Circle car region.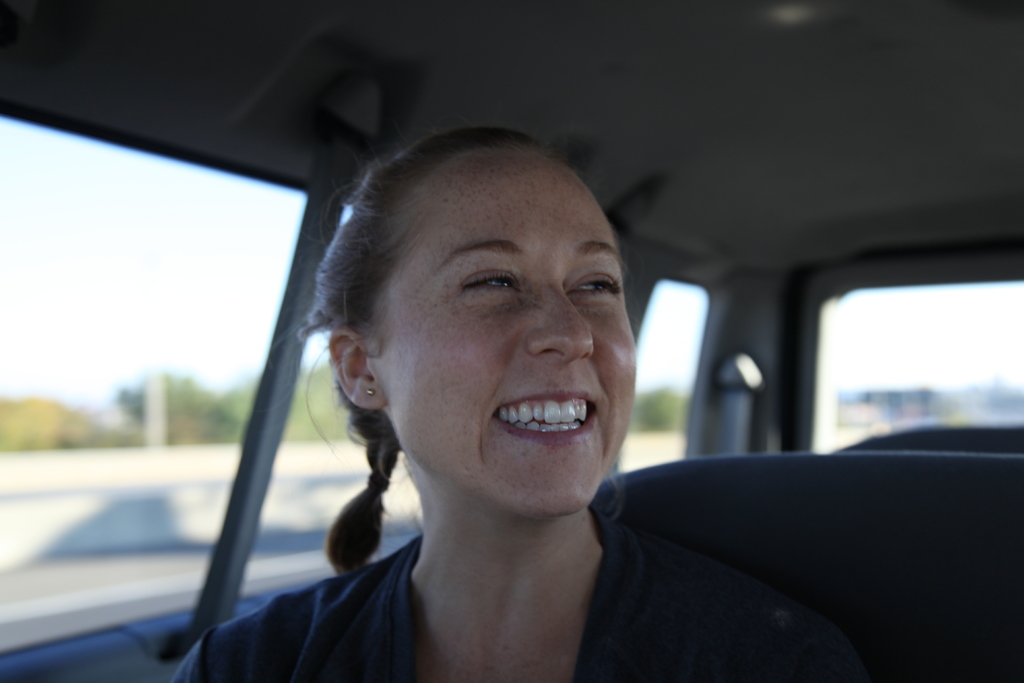
Region: <bbox>0, 0, 1023, 682</bbox>.
